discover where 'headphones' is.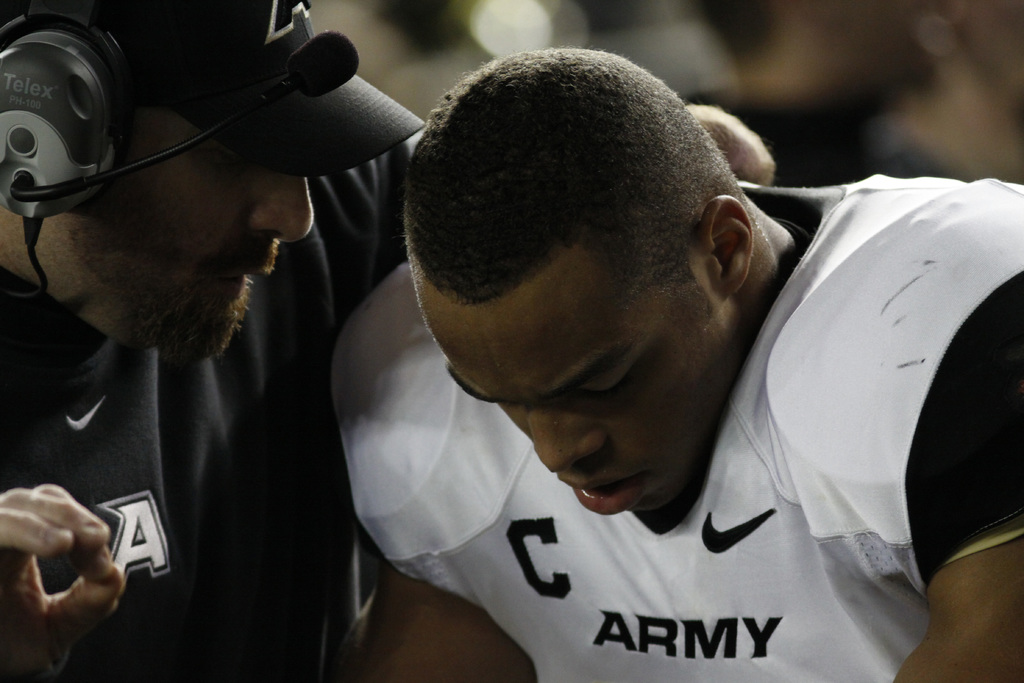
Discovered at [x1=17, y1=5, x2=394, y2=271].
